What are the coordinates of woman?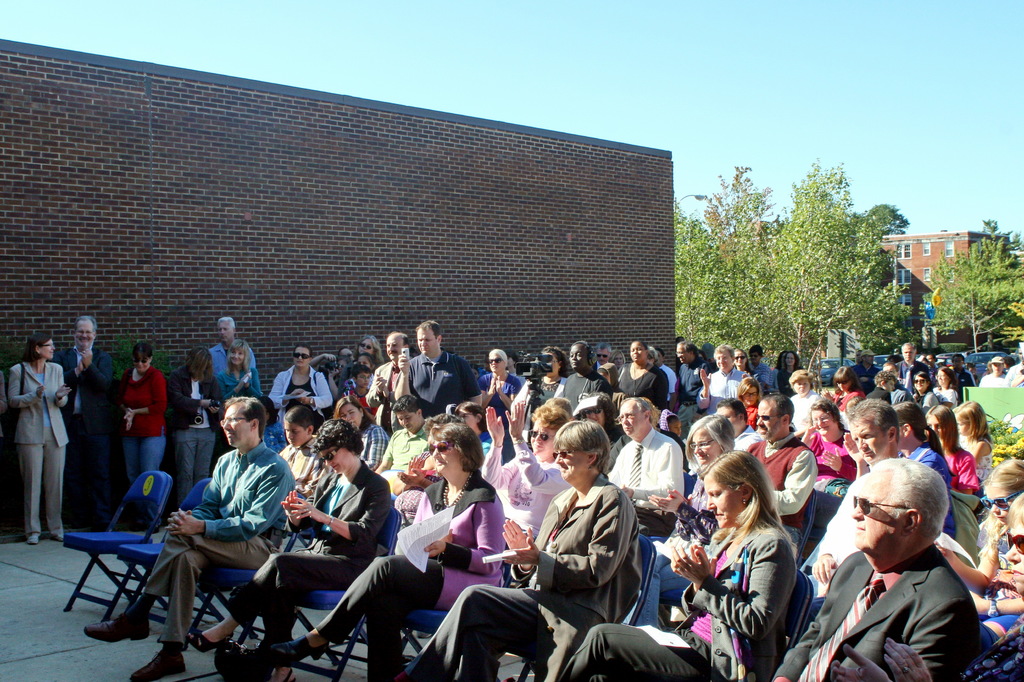
box=[630, 415, 737, 630].
